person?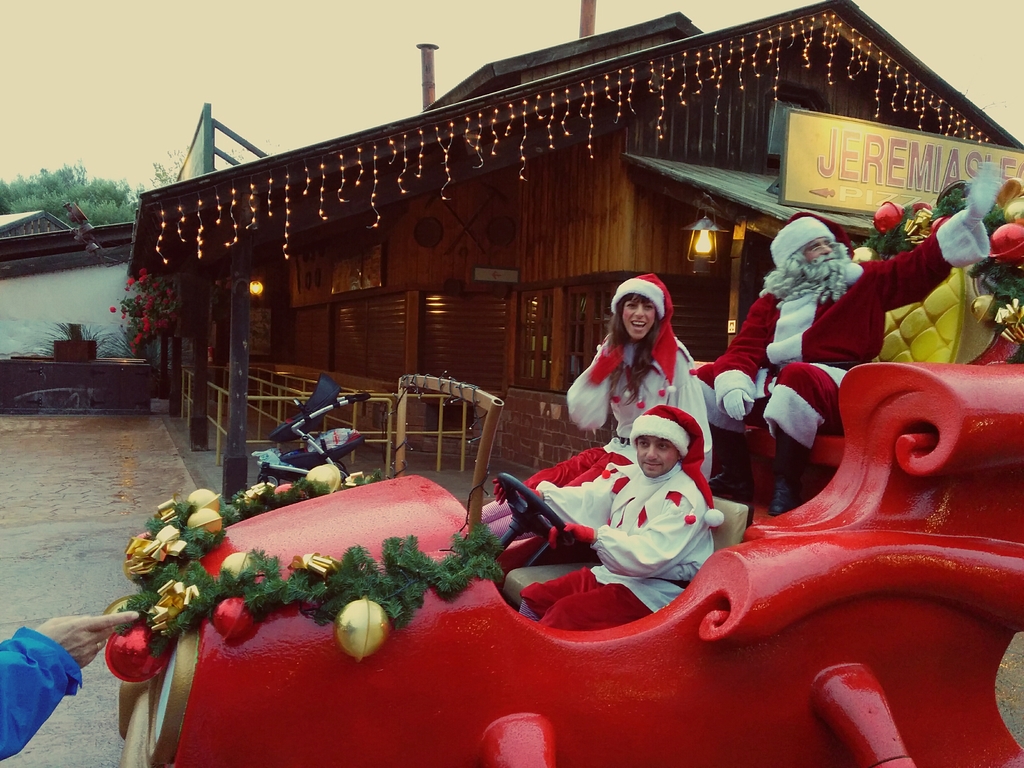
550, 392, 734, 626
